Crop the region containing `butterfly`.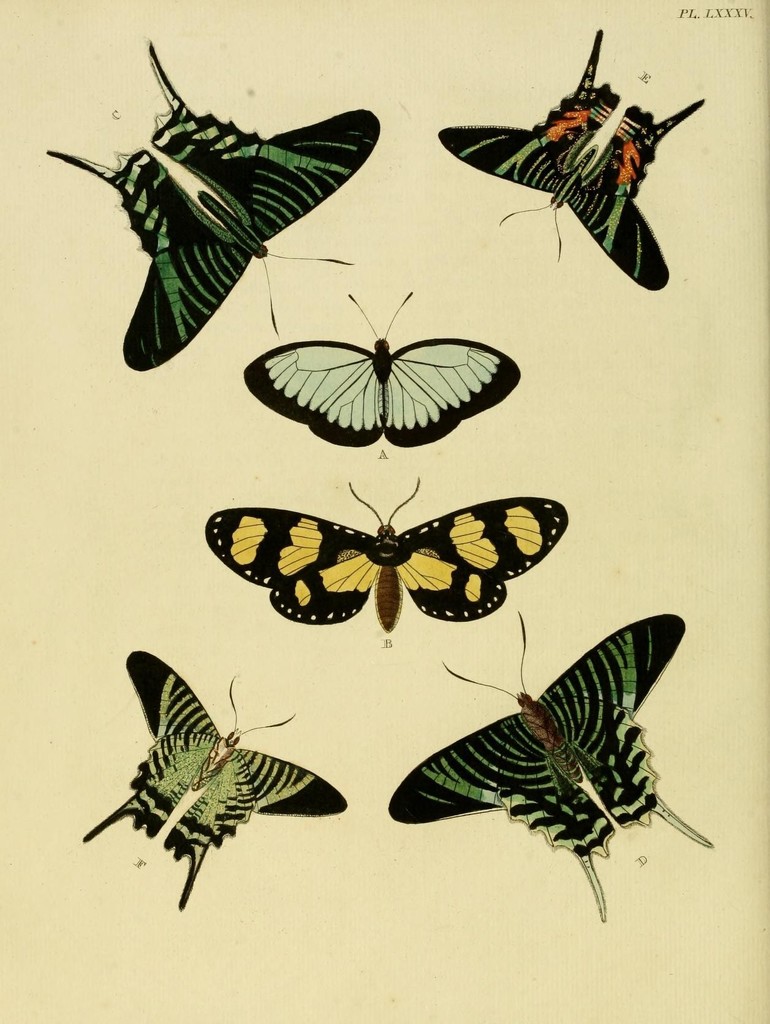
Crop region: [394,601,721,932].
